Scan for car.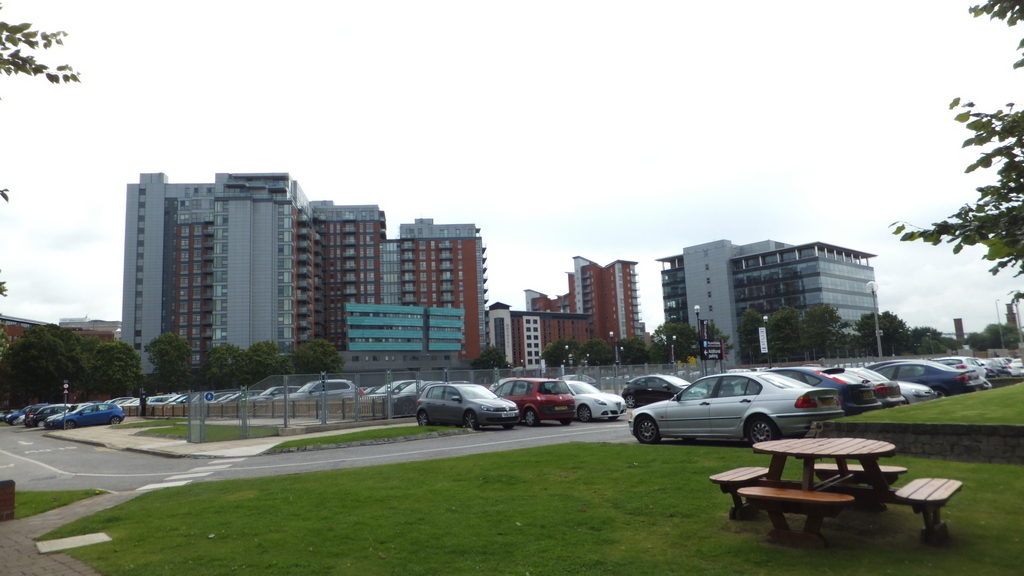
Scan result: rect(414, 384, 525, 434).
